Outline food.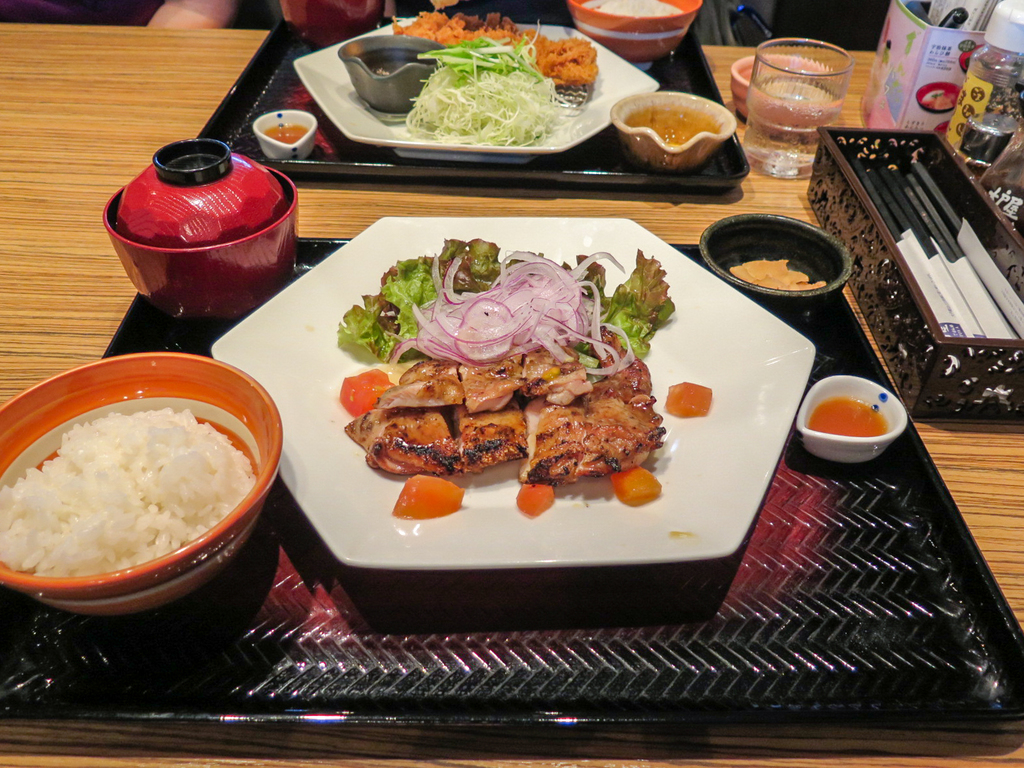
Outline: locate(922, 89, 960, 109).
